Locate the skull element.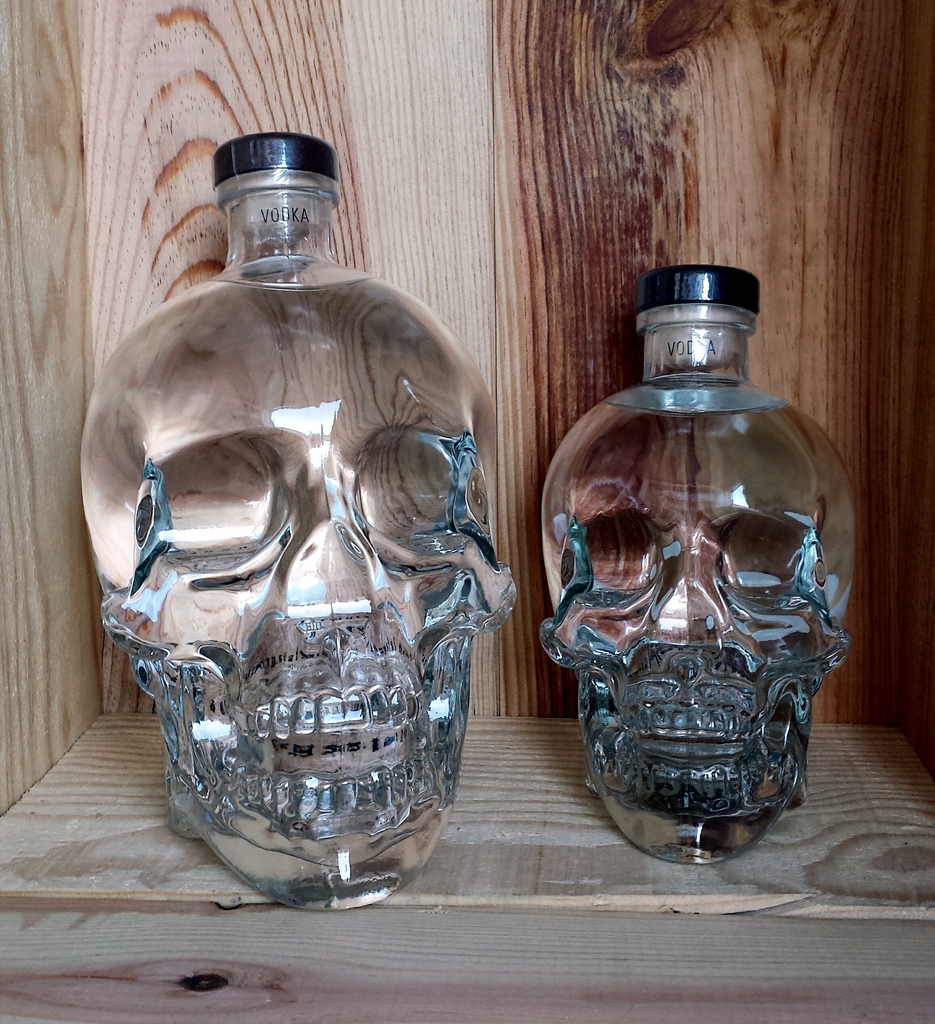
Element bbox: {"x1": 543, "y1": 269, "x2": 856, "y2": 862}.
